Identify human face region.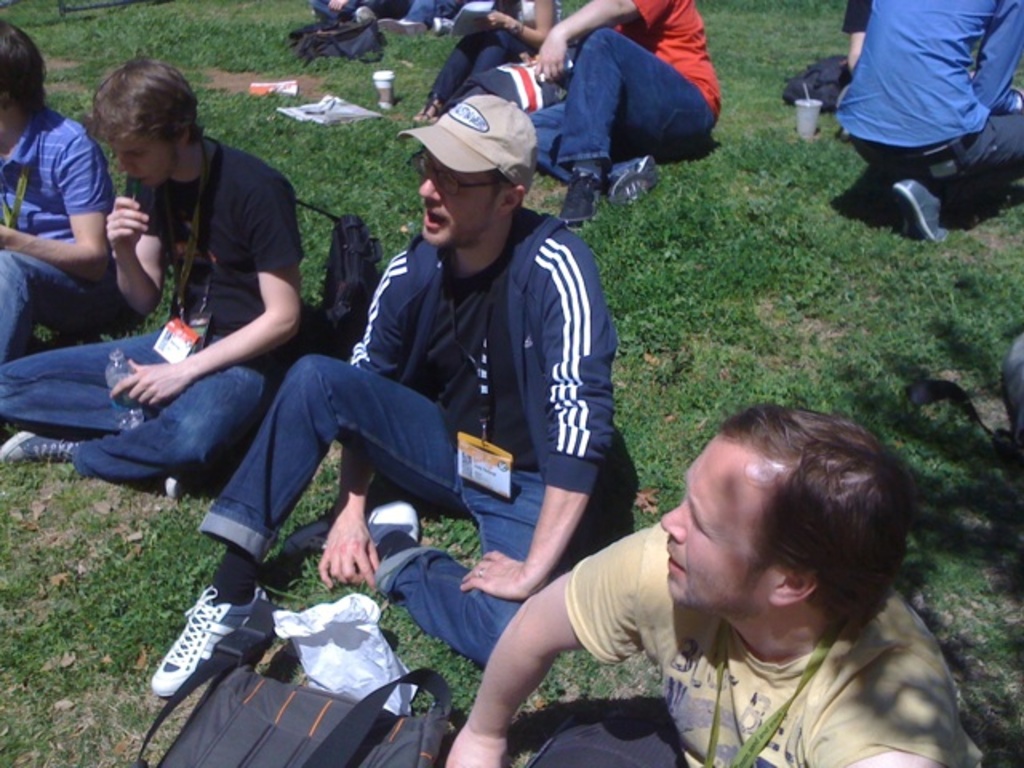
Region: bbox=[104, 131, 174, 189].
